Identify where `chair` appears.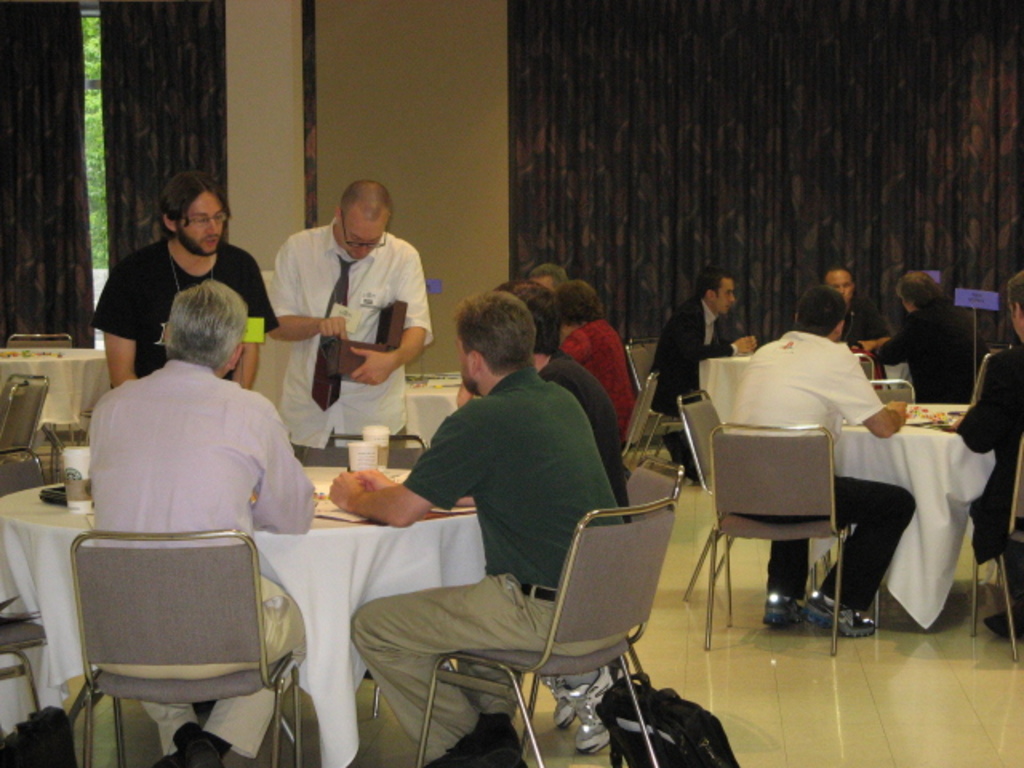
Appears at 514, 453, 680, 762.
